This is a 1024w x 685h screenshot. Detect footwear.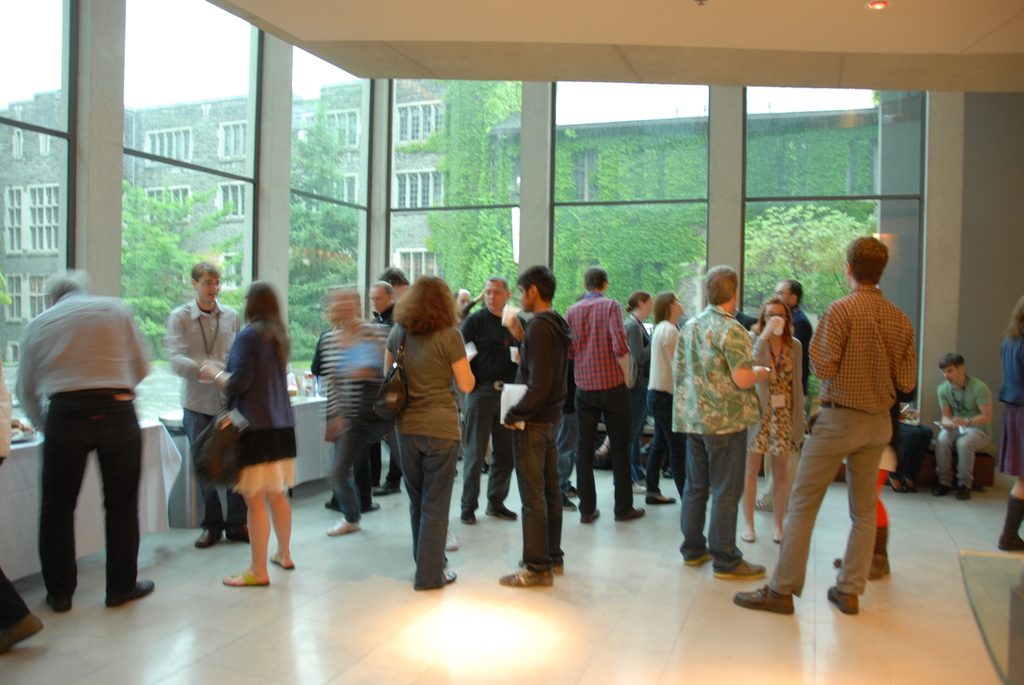
select_region(579, 508, 602, 524).
